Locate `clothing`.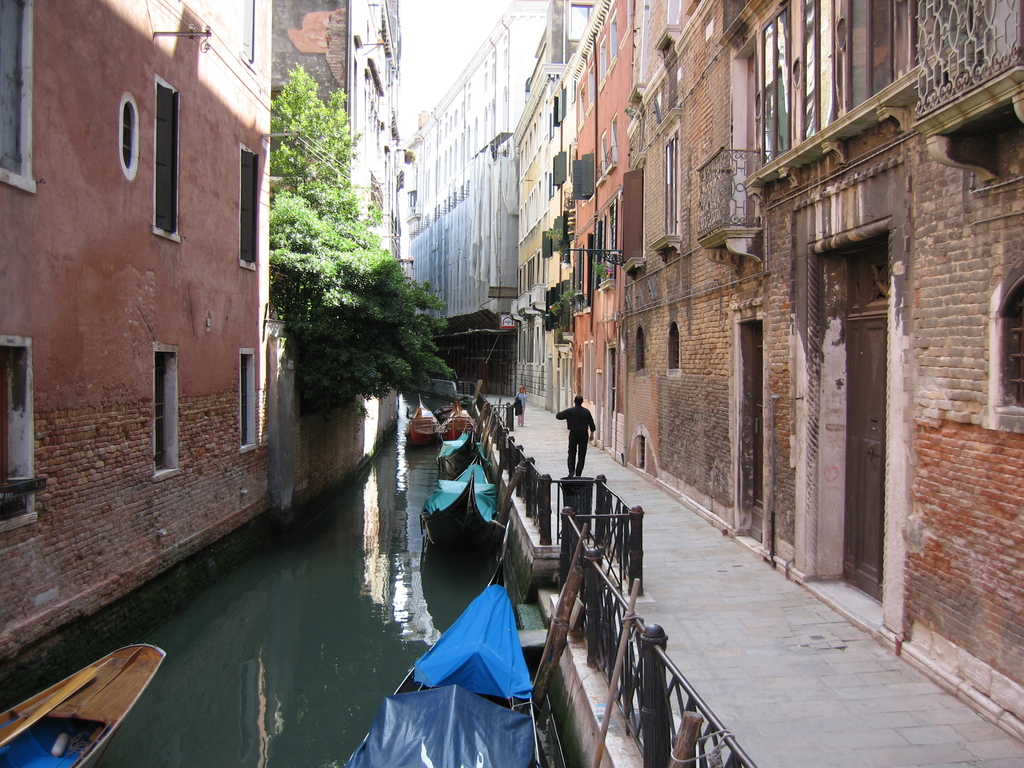
Bounding box: [x1=553, y1=398, x2=604, y2=490].
